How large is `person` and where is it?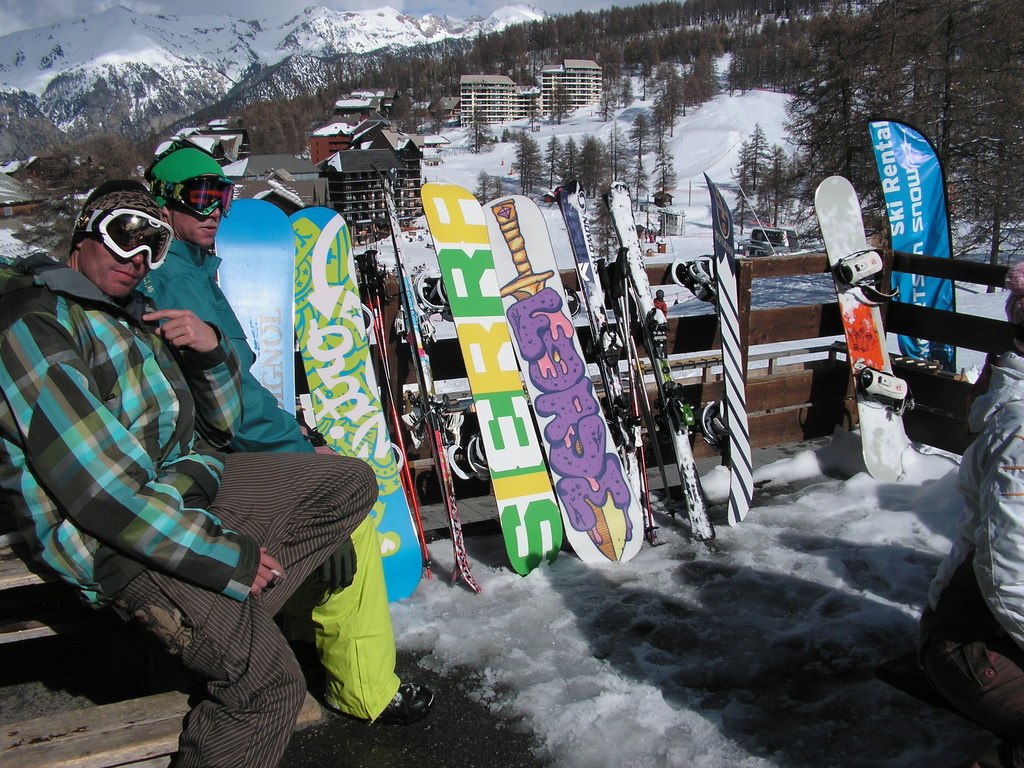
Bounding box: x1=134 y1=145 x2=361 y2=639.
